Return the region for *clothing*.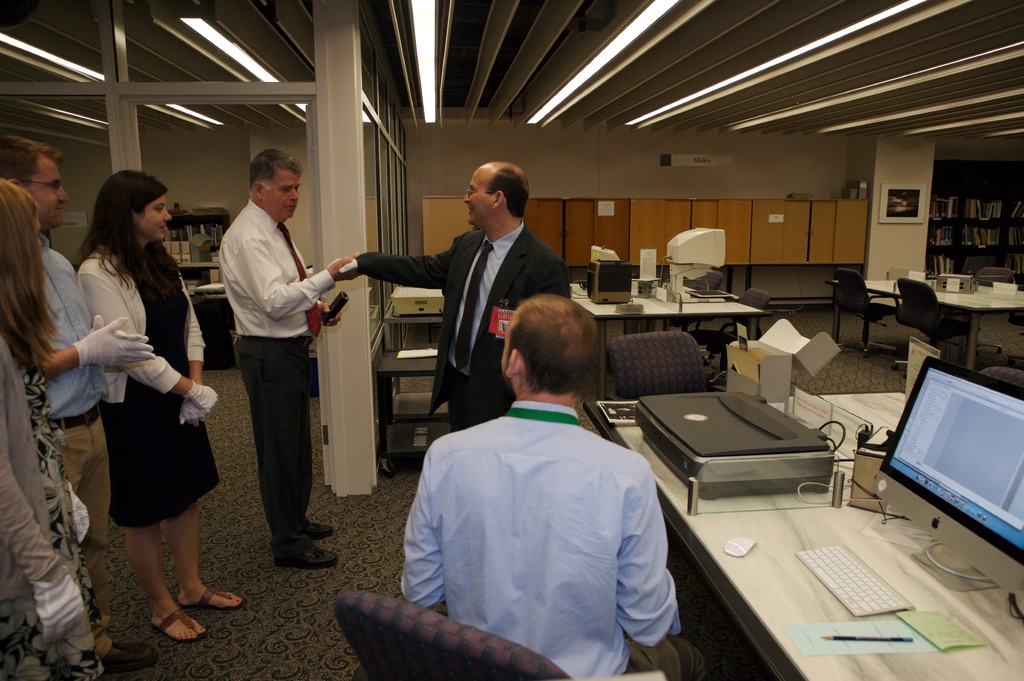
0:324:110:680.
